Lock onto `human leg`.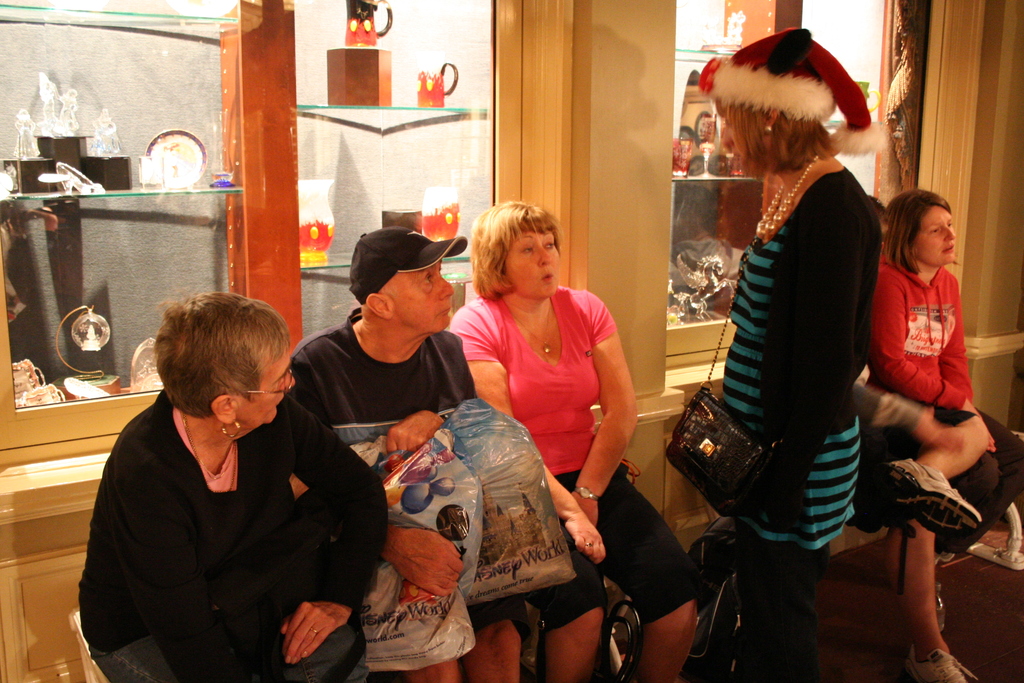
Locked: bbox=(460, 613, 522, 682).
